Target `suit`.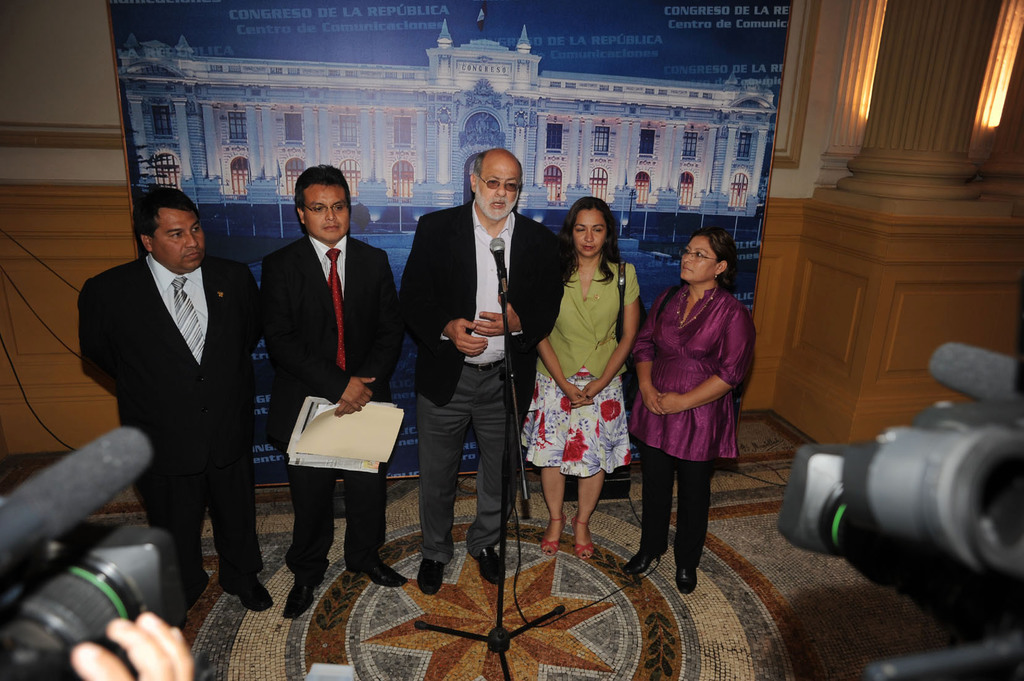
Target region: box=[86, 198, 282, 613].
